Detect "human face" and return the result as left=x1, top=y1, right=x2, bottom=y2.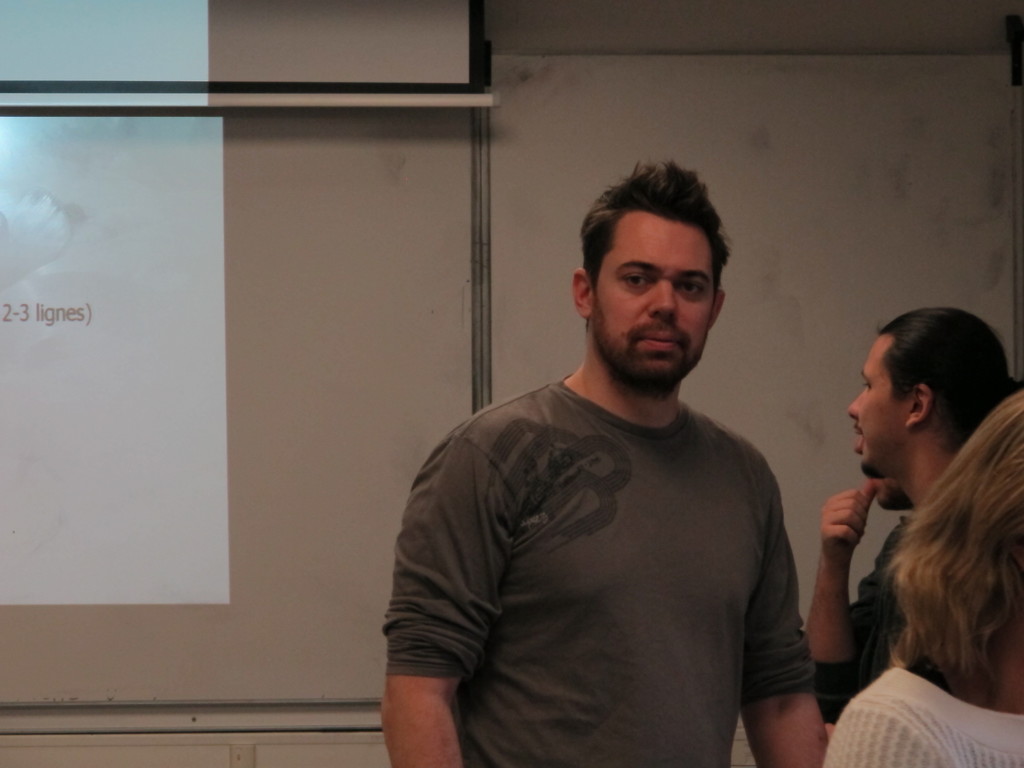
left=849, top=337, right=909, bottom=478.
